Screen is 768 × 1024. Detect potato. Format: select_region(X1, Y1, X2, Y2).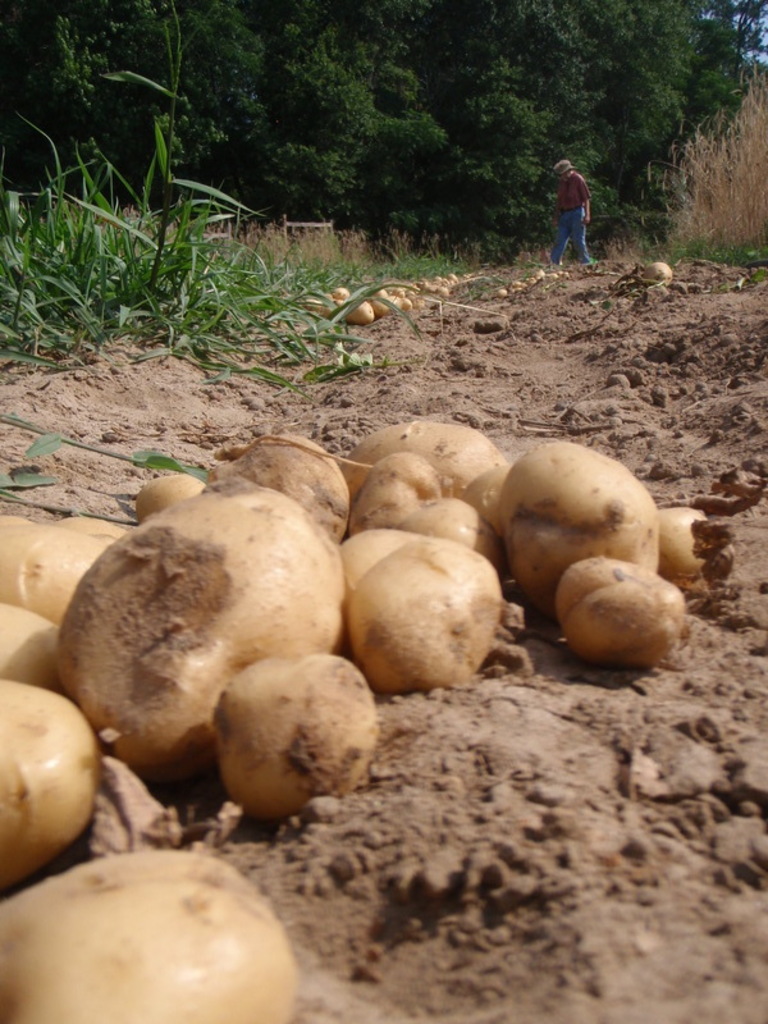
select_region(343, 529, 518, 699).
